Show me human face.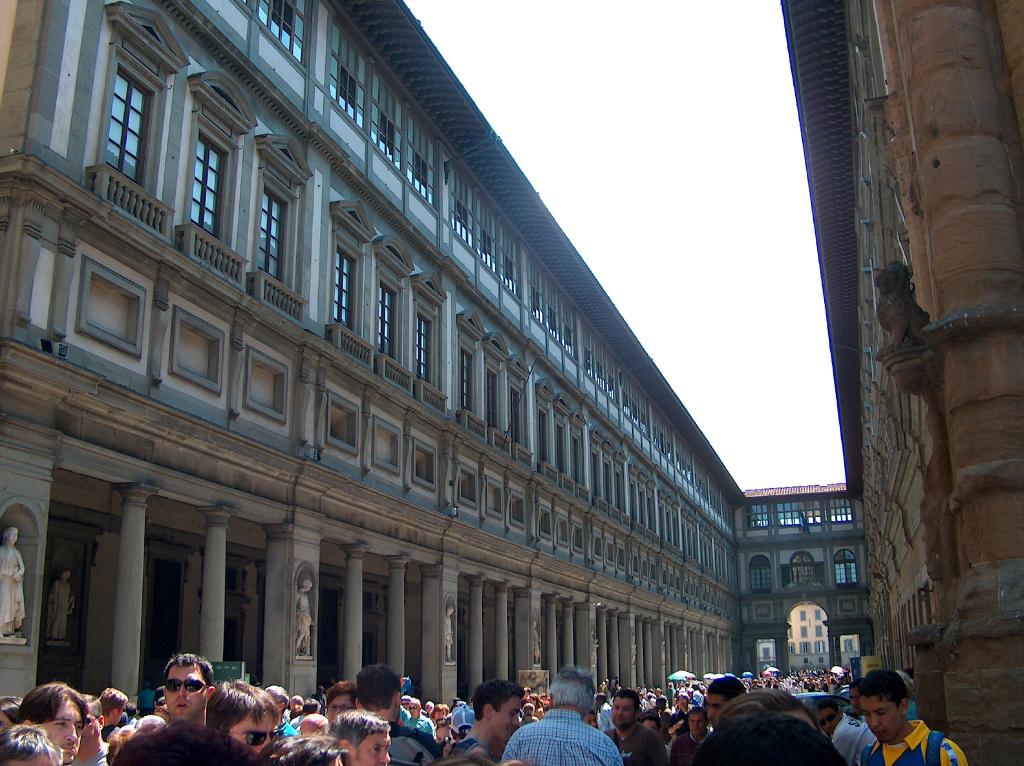
human face is here: region(42, 694, 83, 758).
